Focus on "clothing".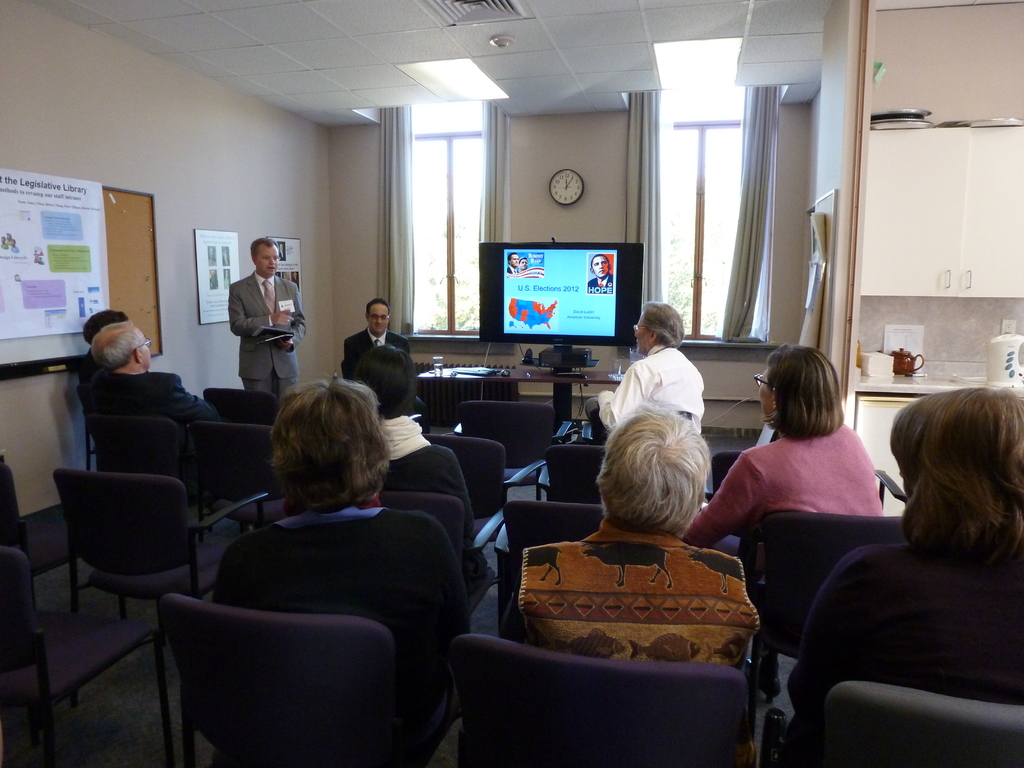
Focused at bbox=(588, 274, 614, 287).
